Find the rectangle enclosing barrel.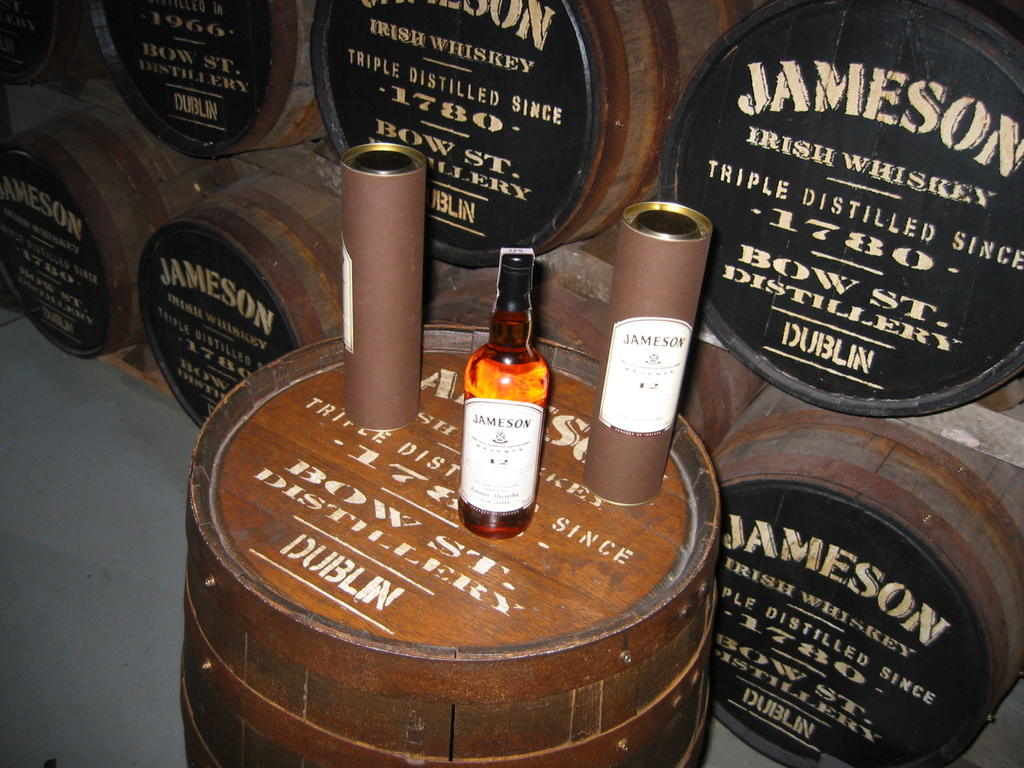
Rect(659, 0, 1023, 419).
